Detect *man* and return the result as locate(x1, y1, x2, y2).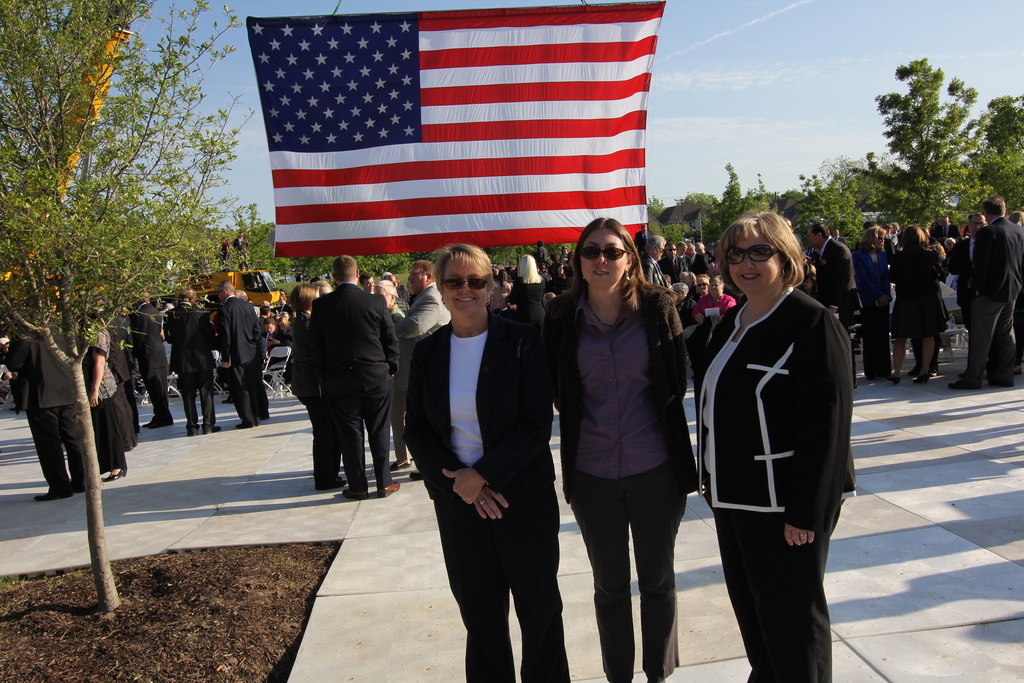
locate(538, 290, 555, 307).
